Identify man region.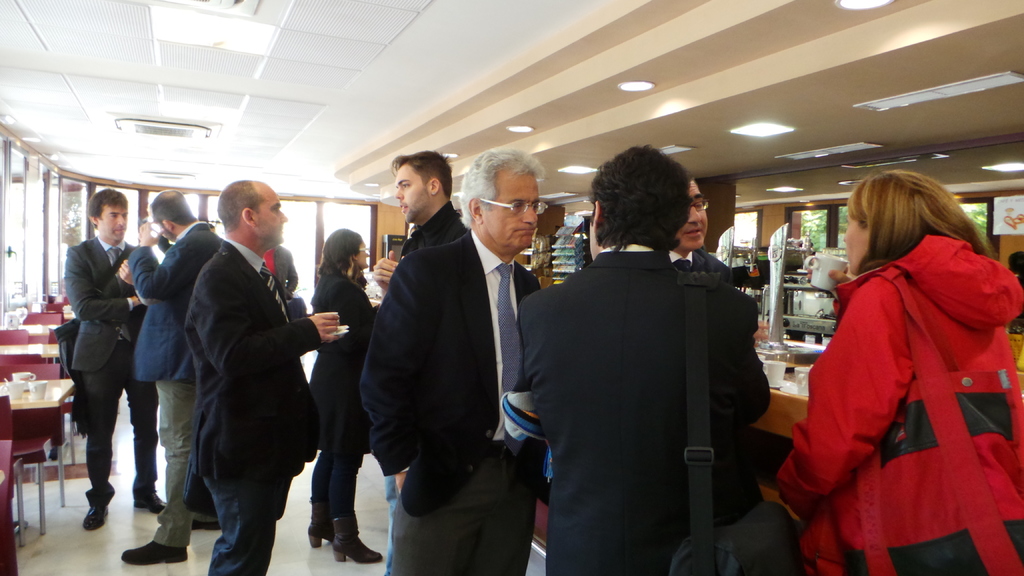
Region: detection(378, 159, 465, 575).
